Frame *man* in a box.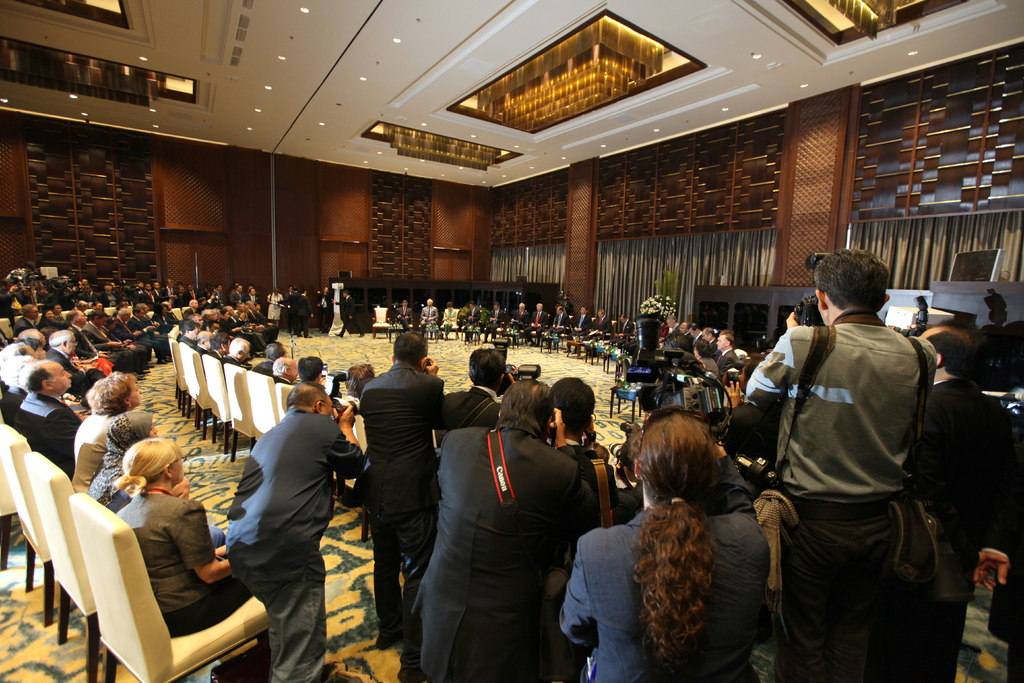
[left=294, top=288, right=313, bottom=339].
